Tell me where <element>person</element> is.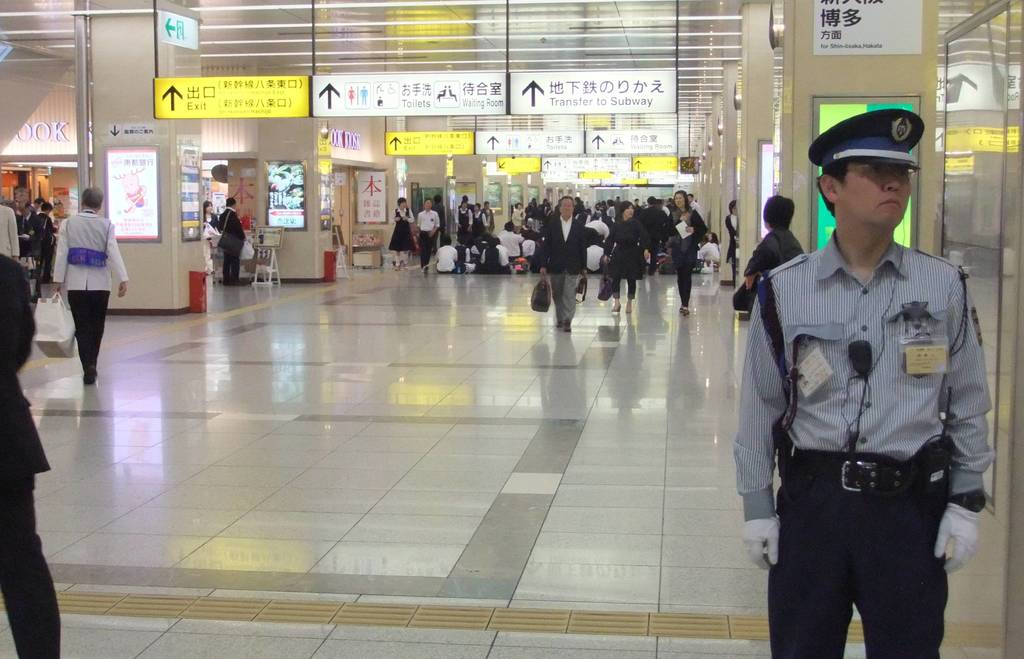
<element>person</element> is at x1=536 y1=190 x2=595 y2=330.
